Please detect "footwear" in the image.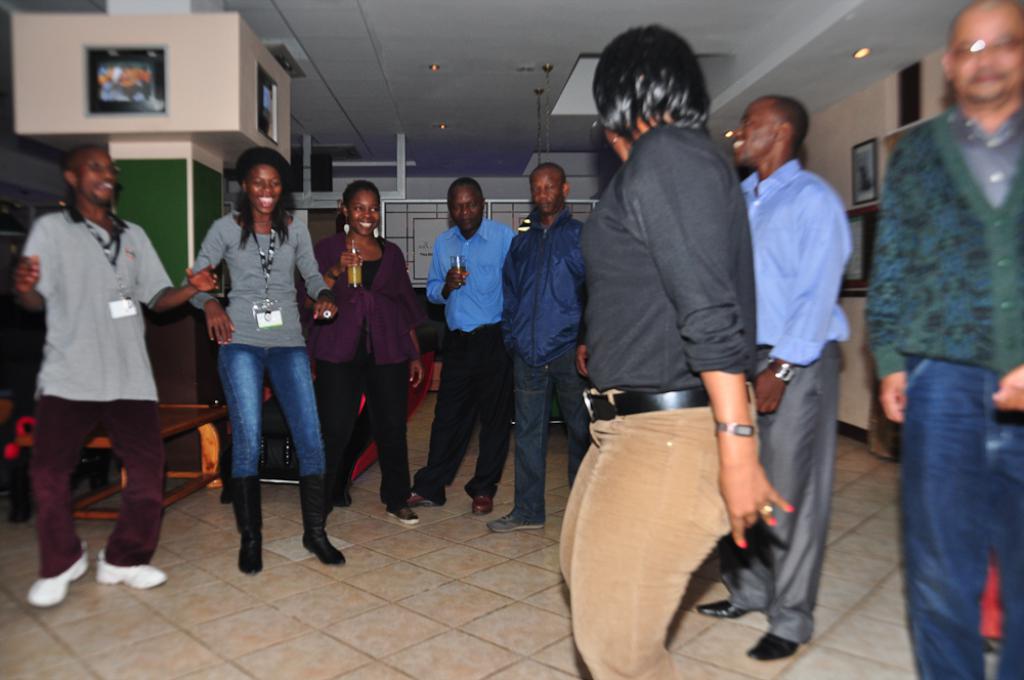
(left=26, top=549, right=92, bottom=609).
